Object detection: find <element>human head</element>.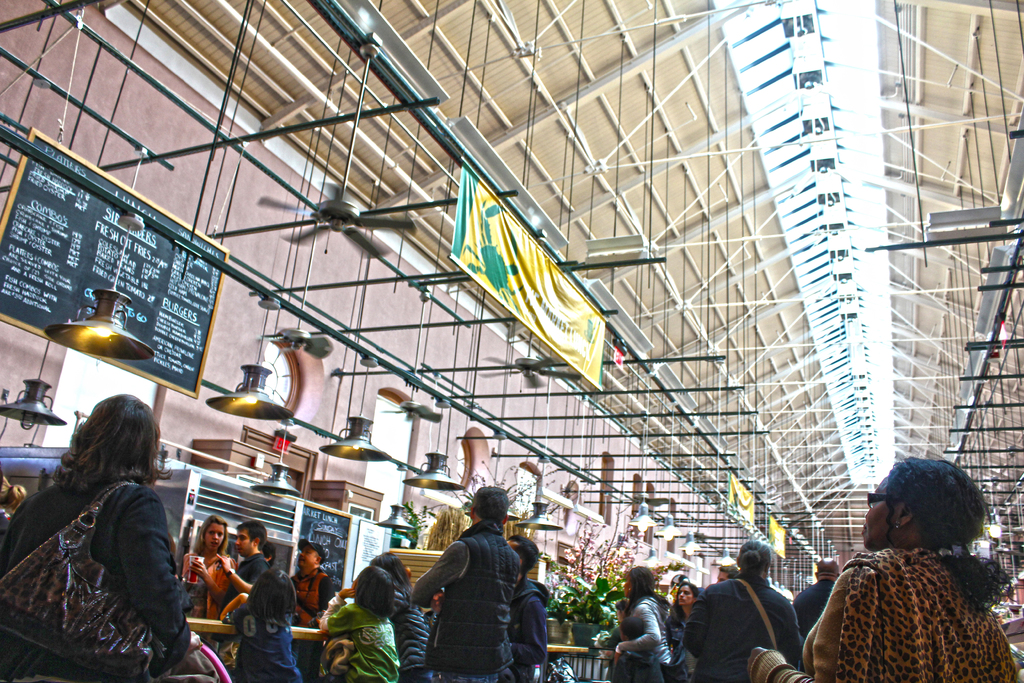
734:539:770:584.
